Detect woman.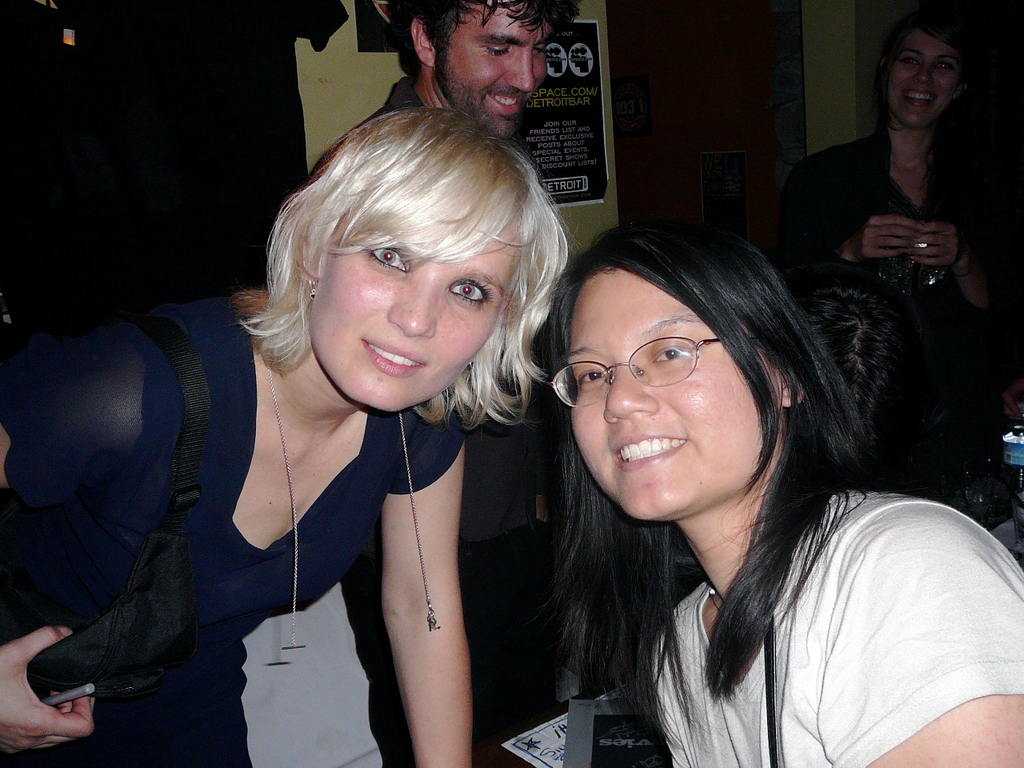
Detected at l=474, t=170, r=953, b=767.
